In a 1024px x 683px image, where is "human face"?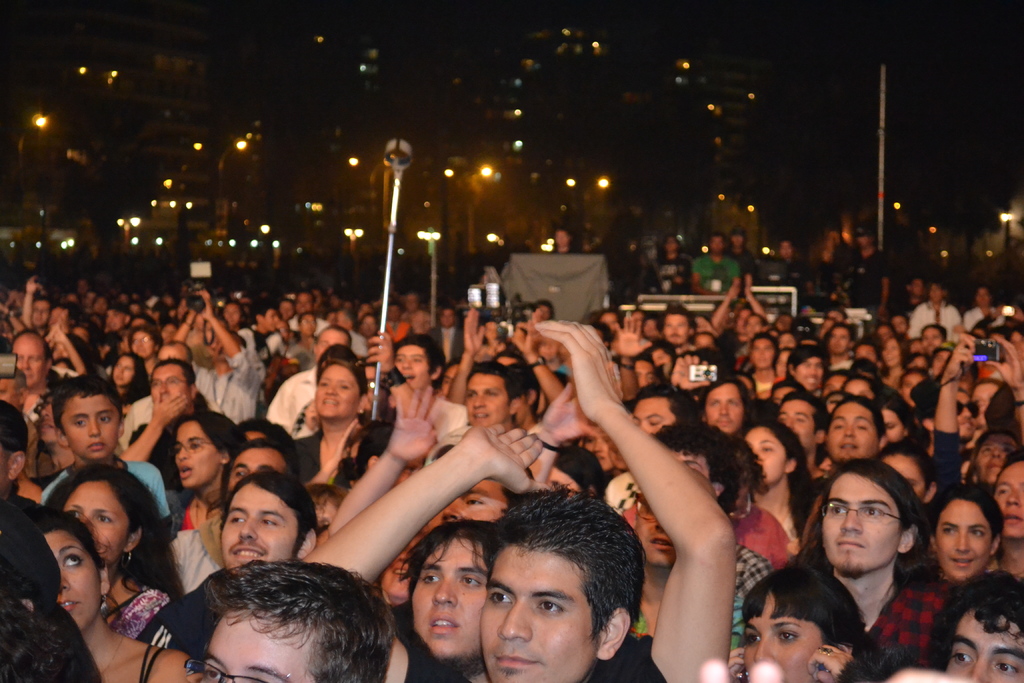
bbox=(228, 448, 291, 491).
